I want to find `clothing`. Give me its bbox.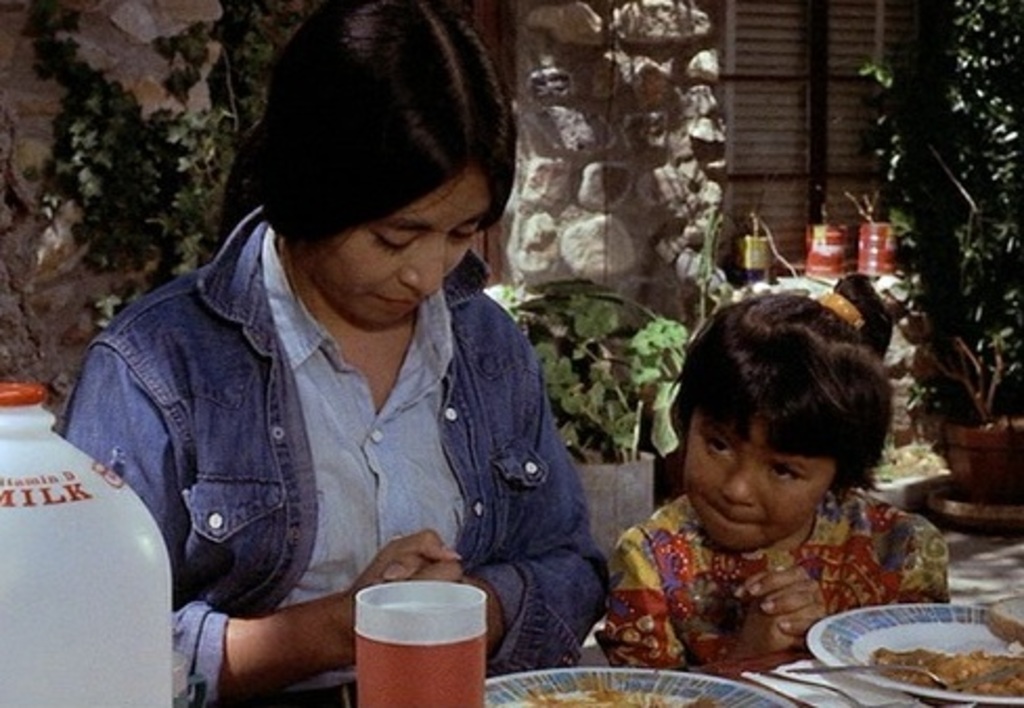
[x1=599, y1=488, x2=959, y2=674].
